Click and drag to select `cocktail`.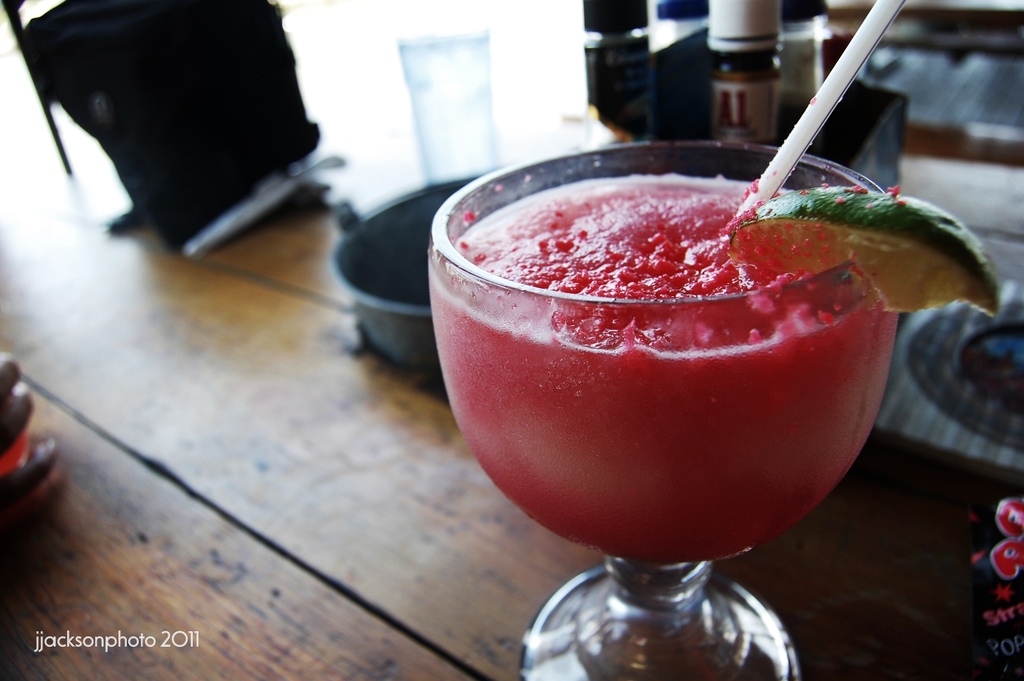
Selection: x1=426, y1=133, x2=946, y2=651.
